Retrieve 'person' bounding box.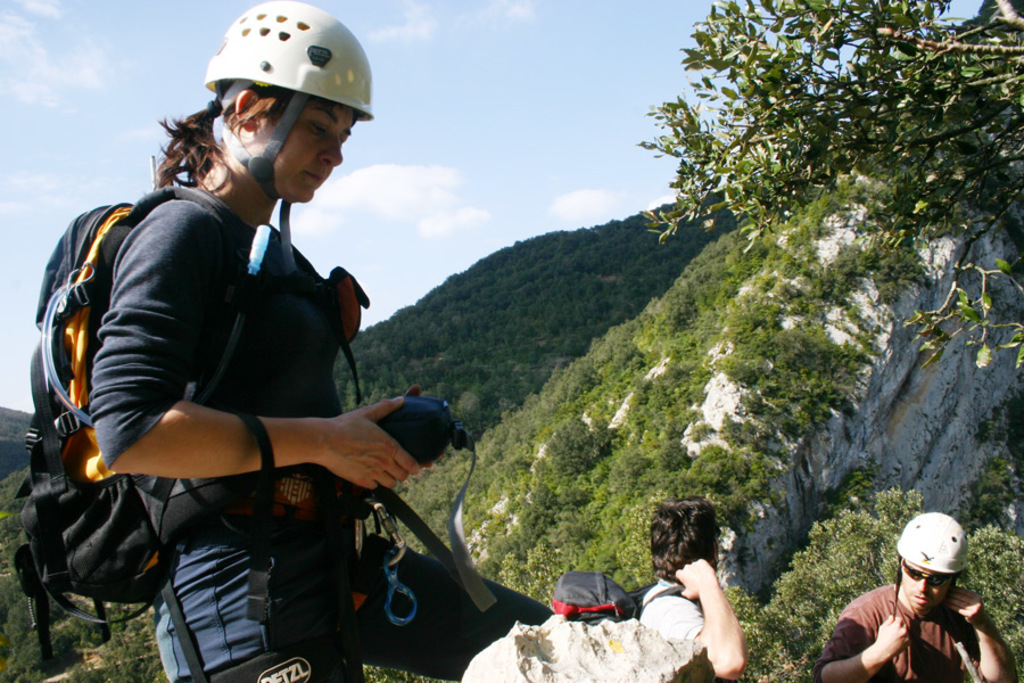
Bounding box: <bbox>637, 494, 751, 682</bbox>.
